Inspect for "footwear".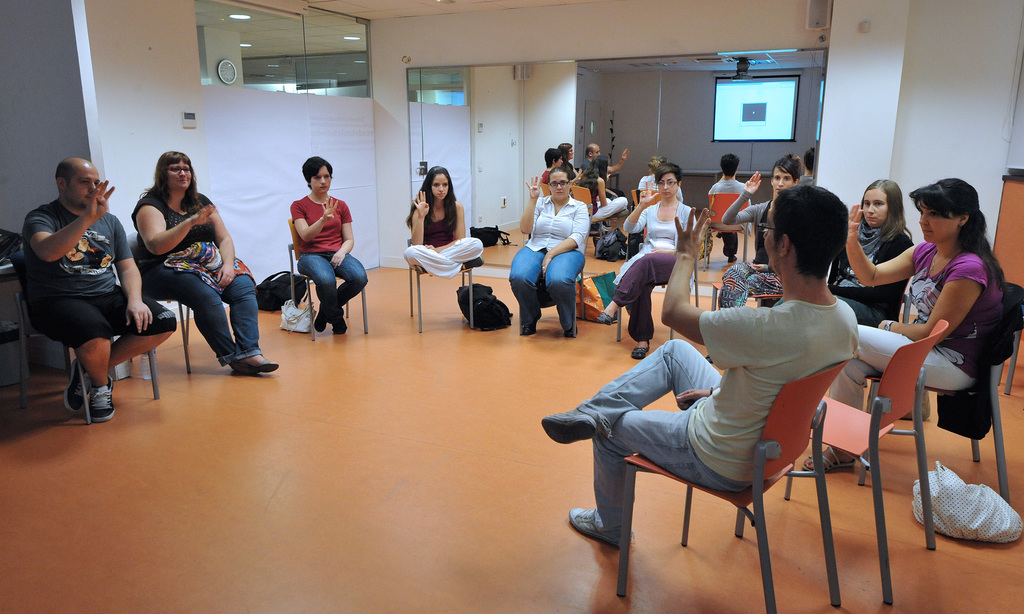
Inspection: <bbox>570, 508, 633, 551</bbox>.
